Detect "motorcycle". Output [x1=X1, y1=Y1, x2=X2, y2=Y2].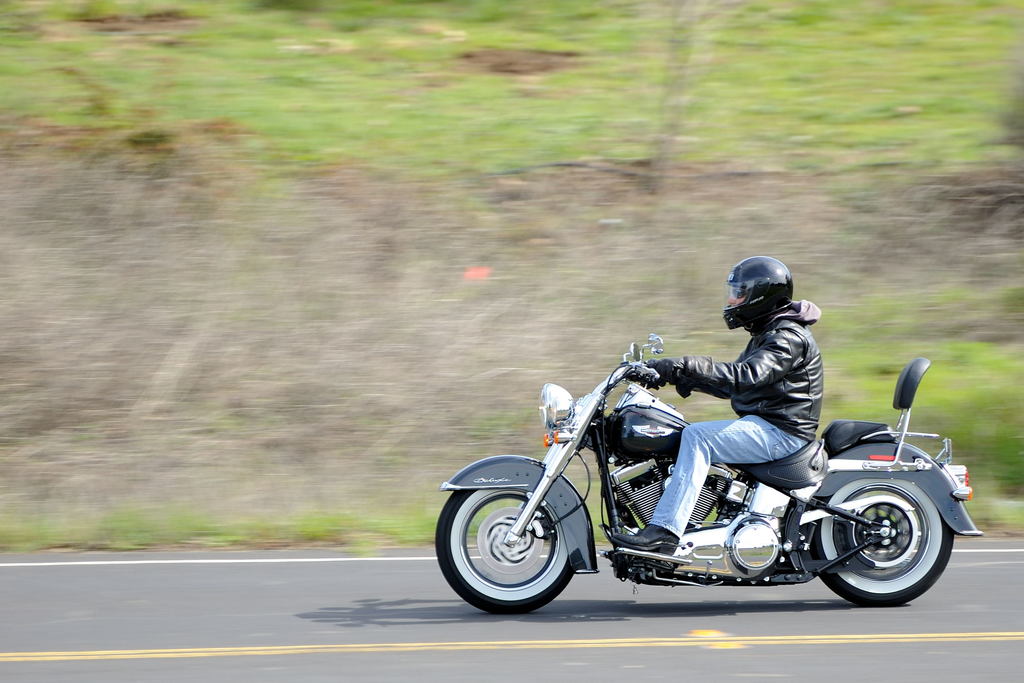
[x1=451, y1=366, x2=966, y2=618].
